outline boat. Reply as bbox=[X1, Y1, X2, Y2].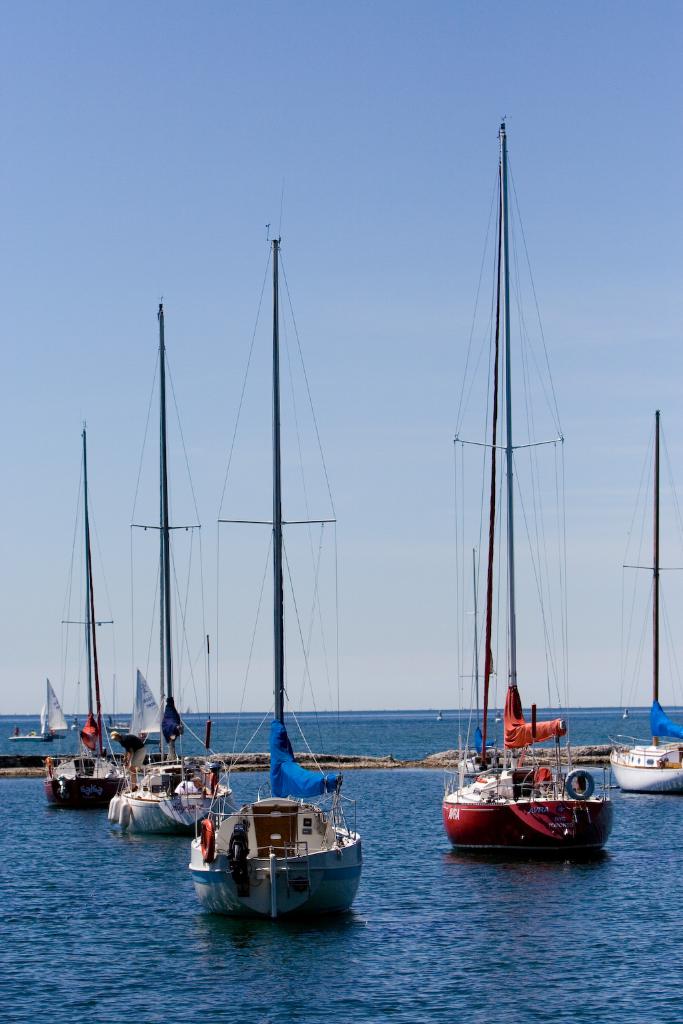
bbox=[109, 297, 230, 836].
